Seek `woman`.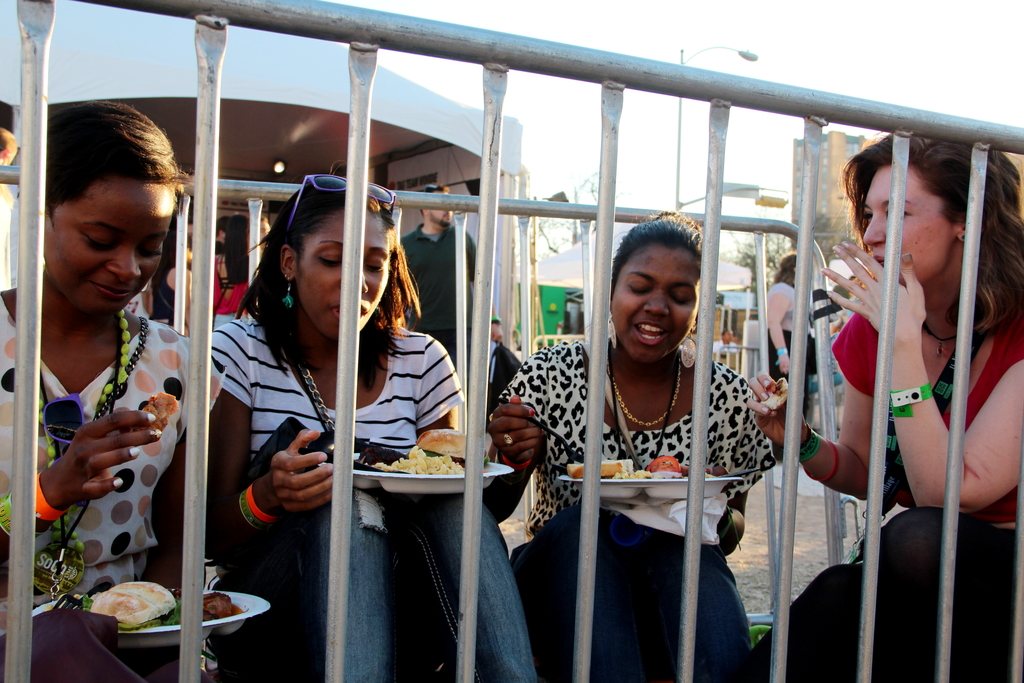
box=[193, 208, 262, 315].
